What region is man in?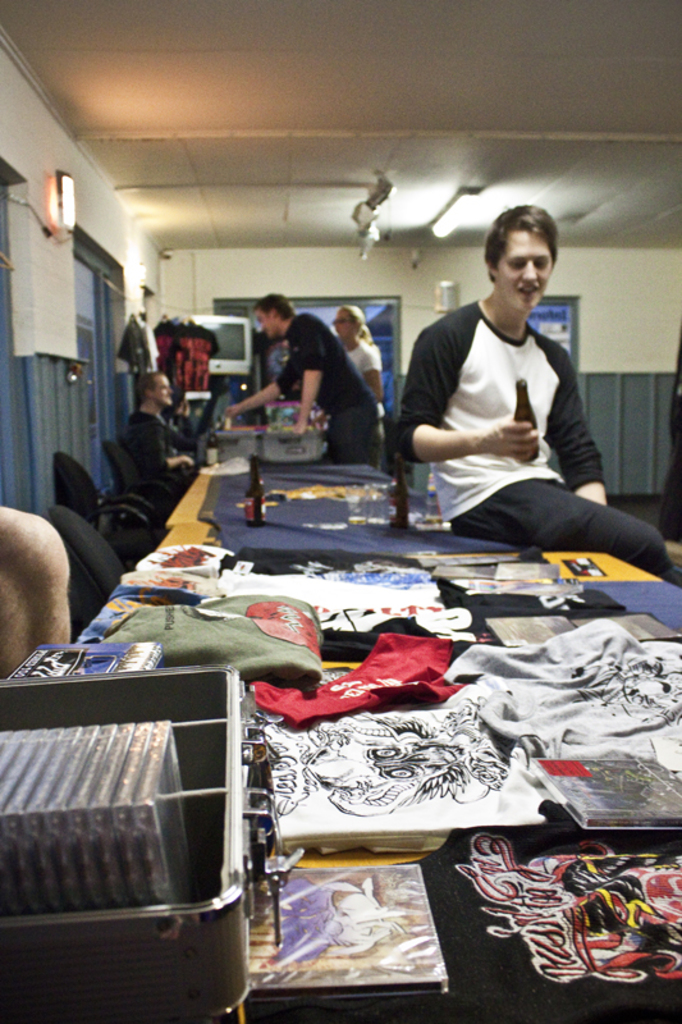
[120,372,196,488].
